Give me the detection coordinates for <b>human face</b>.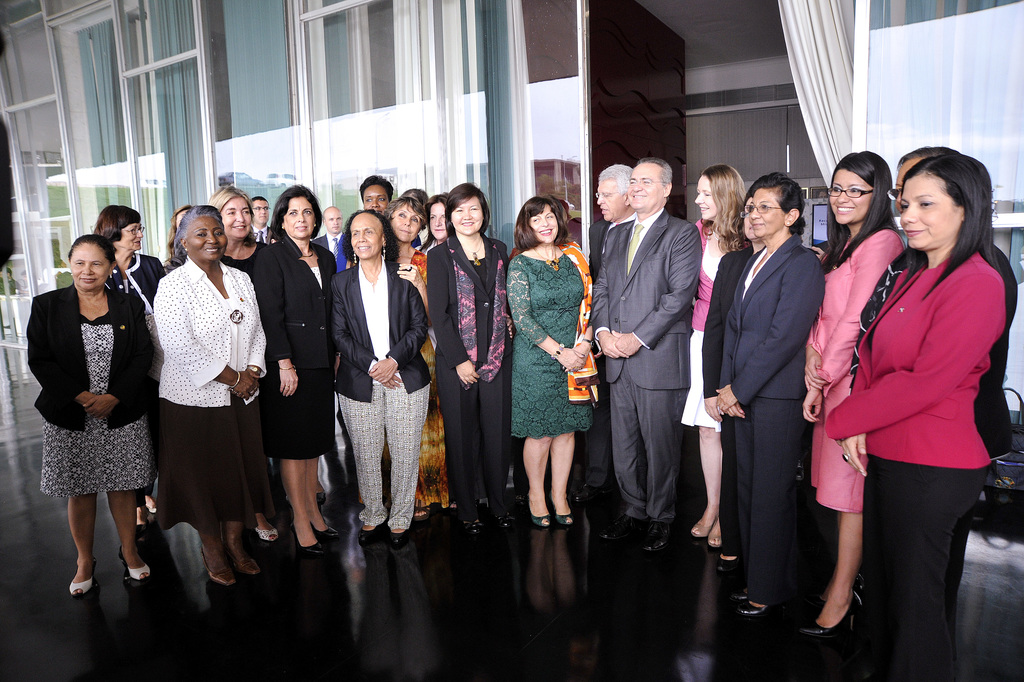
x1=221 y1=197 x2=251 y2=239.
